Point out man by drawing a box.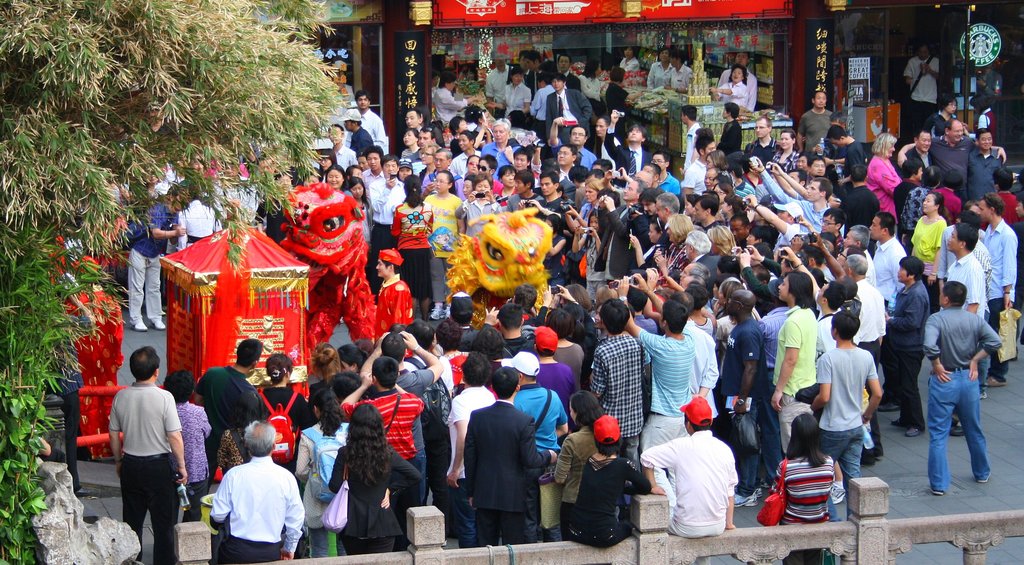
195:341:274:492.
